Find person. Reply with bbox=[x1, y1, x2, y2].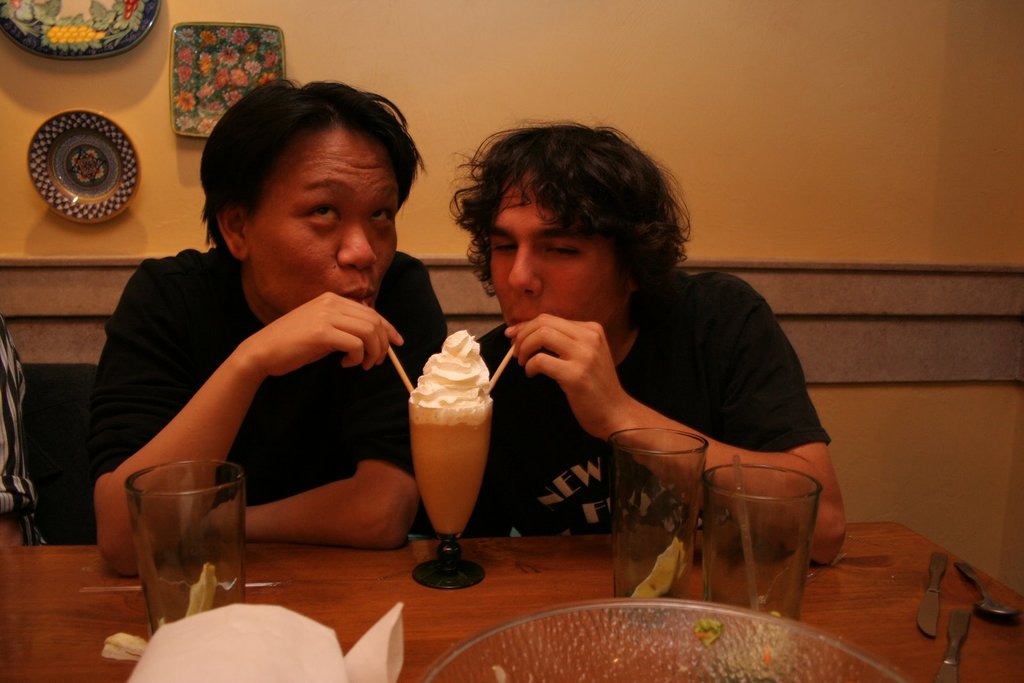
bbox=[442, 113, 856, 577].
